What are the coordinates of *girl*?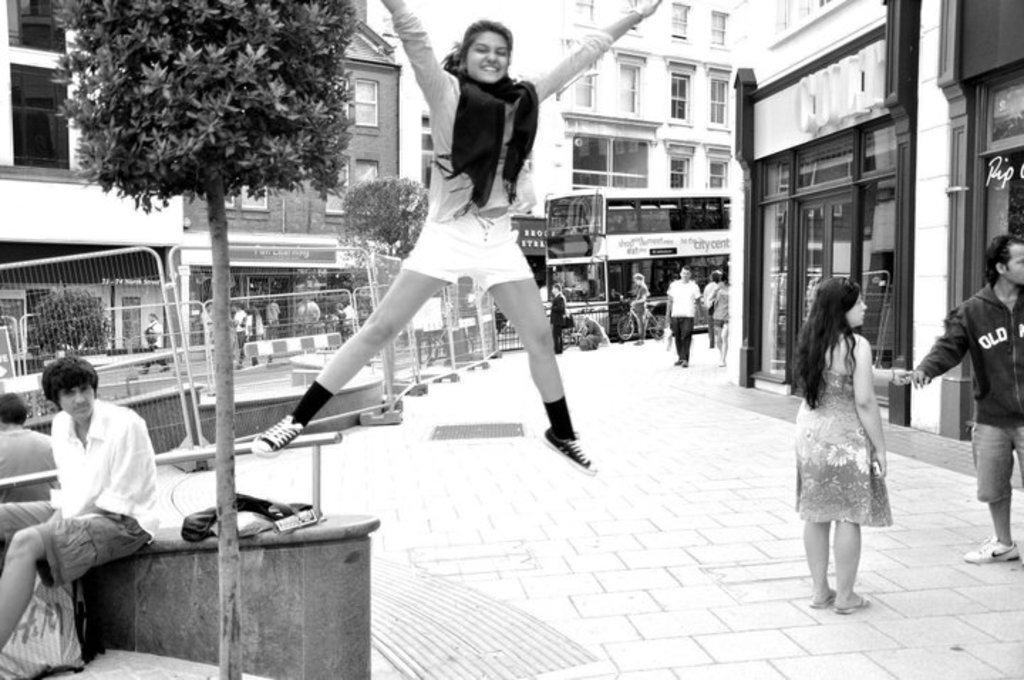
<region>708, 270, 730, 364</region>.
